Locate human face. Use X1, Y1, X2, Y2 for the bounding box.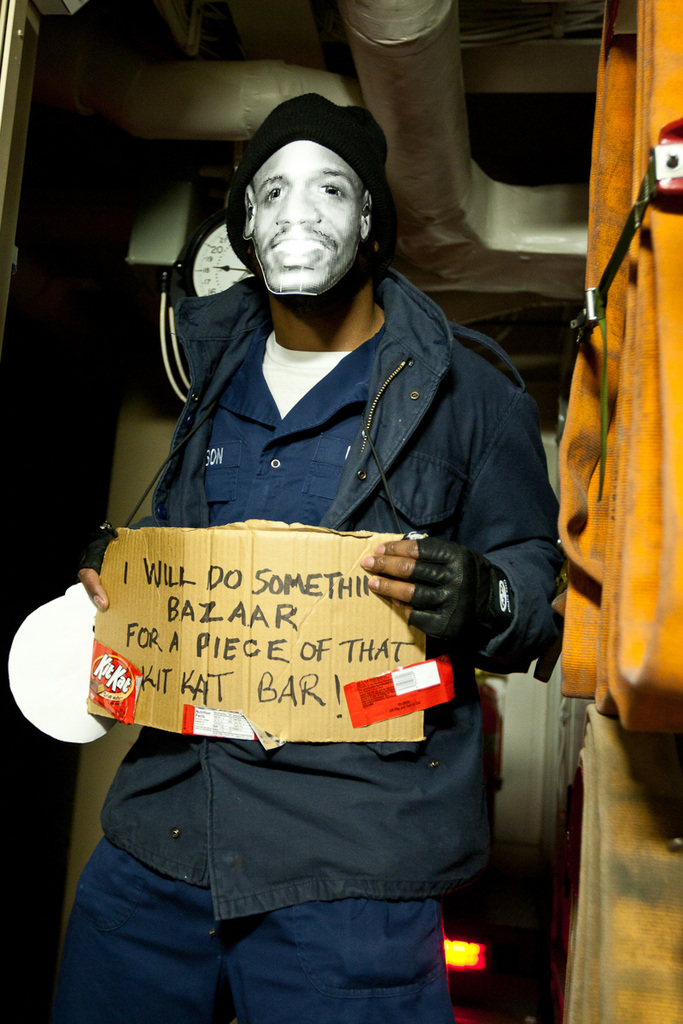
251, 141, 367, 306.
